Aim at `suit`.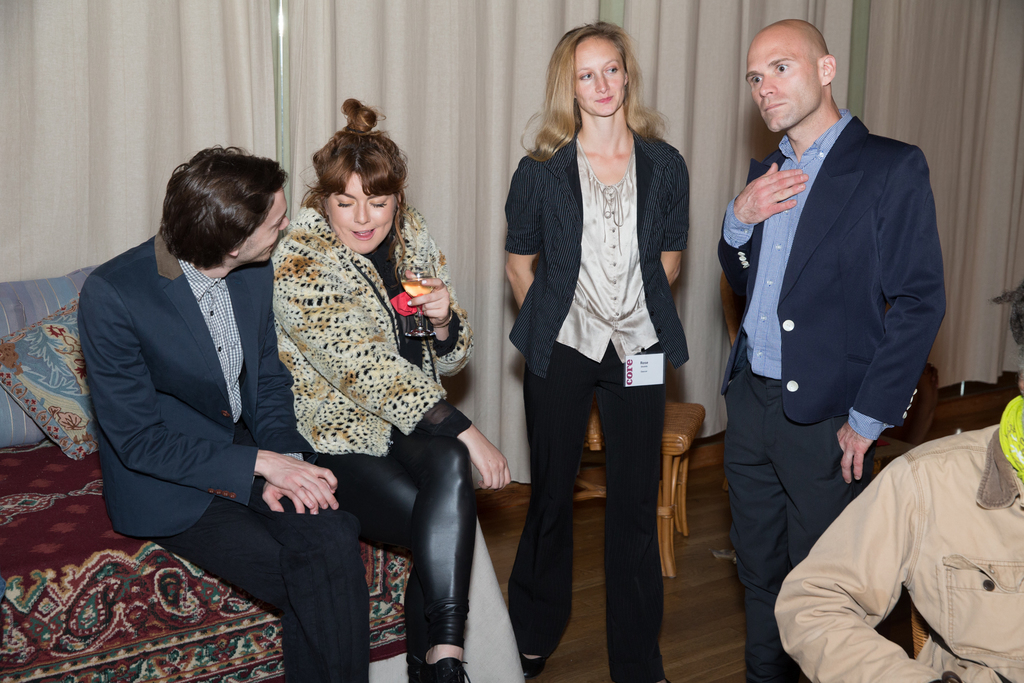
Aimed at box=[70, 232, 422, 682].
